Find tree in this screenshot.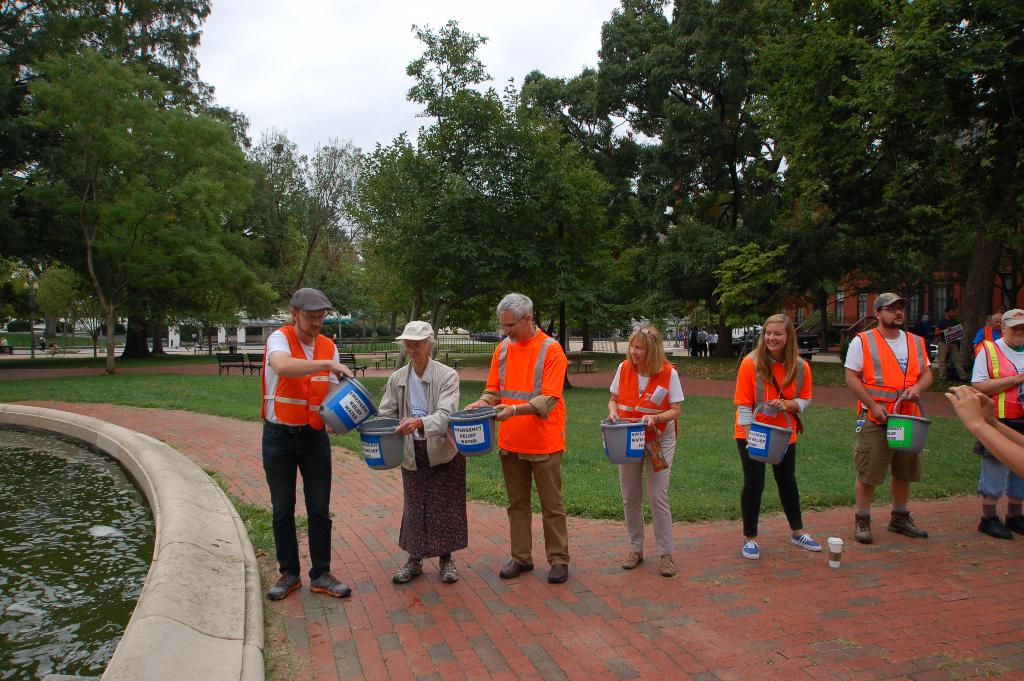
The bounding box for tree is {"left": 728, "top": 6, "right": 916, "bottom": 190}.
